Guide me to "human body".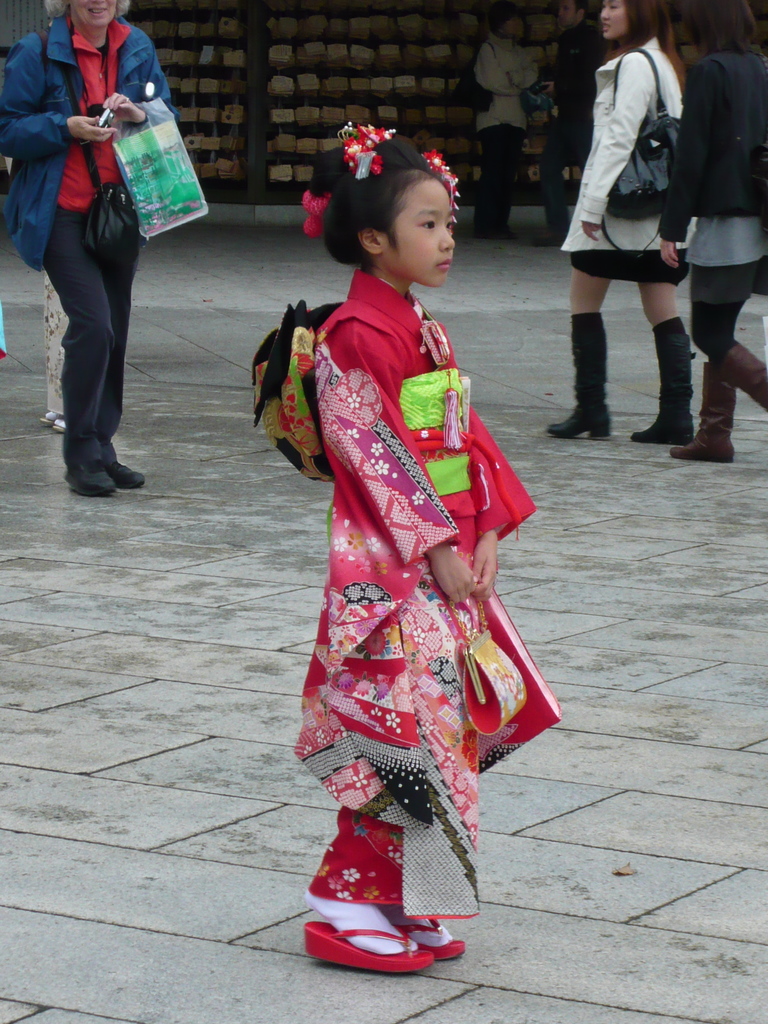
Guidance: (1,29,198,503).
